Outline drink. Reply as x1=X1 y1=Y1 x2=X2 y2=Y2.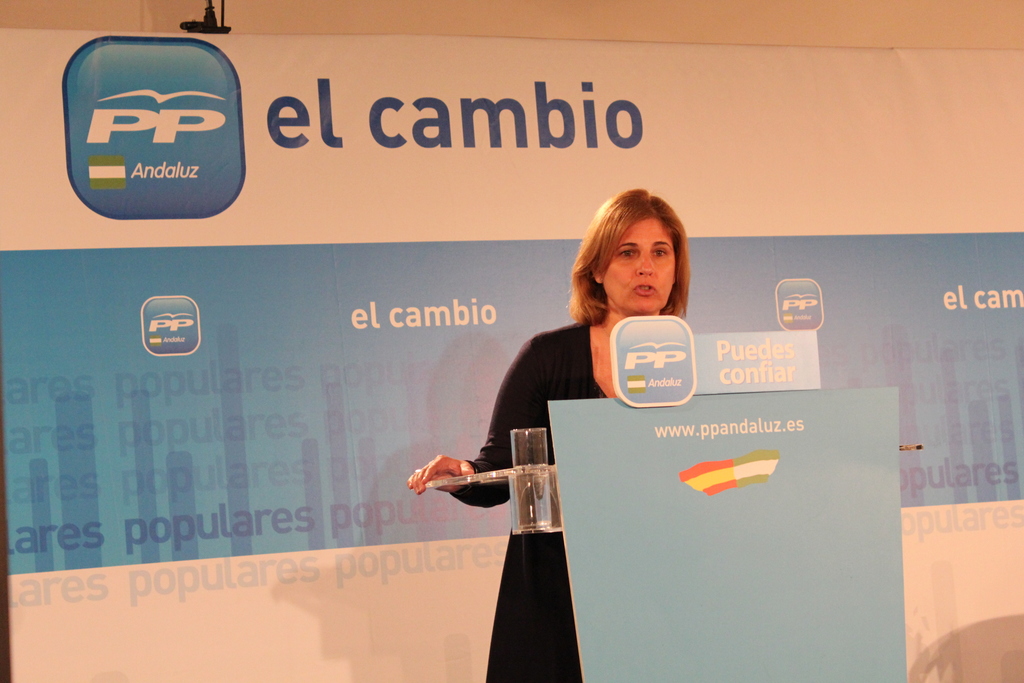
x1=509 y1=465 x2=554 y2=536.
